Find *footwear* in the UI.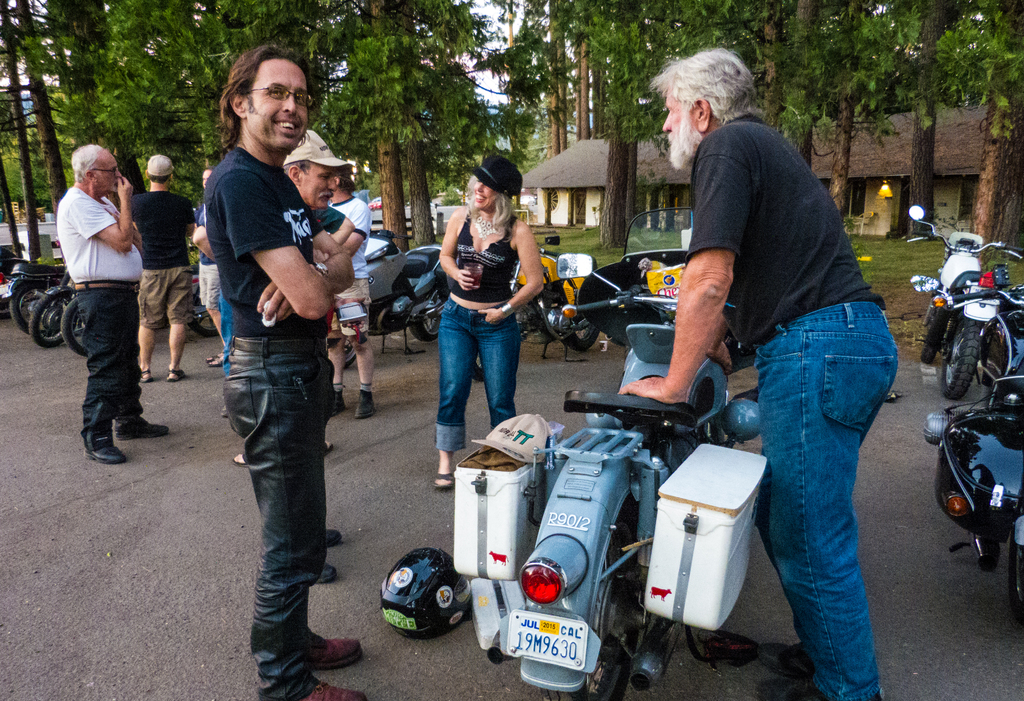
UI element at left=358, top=388, right=378, bottom=420.
